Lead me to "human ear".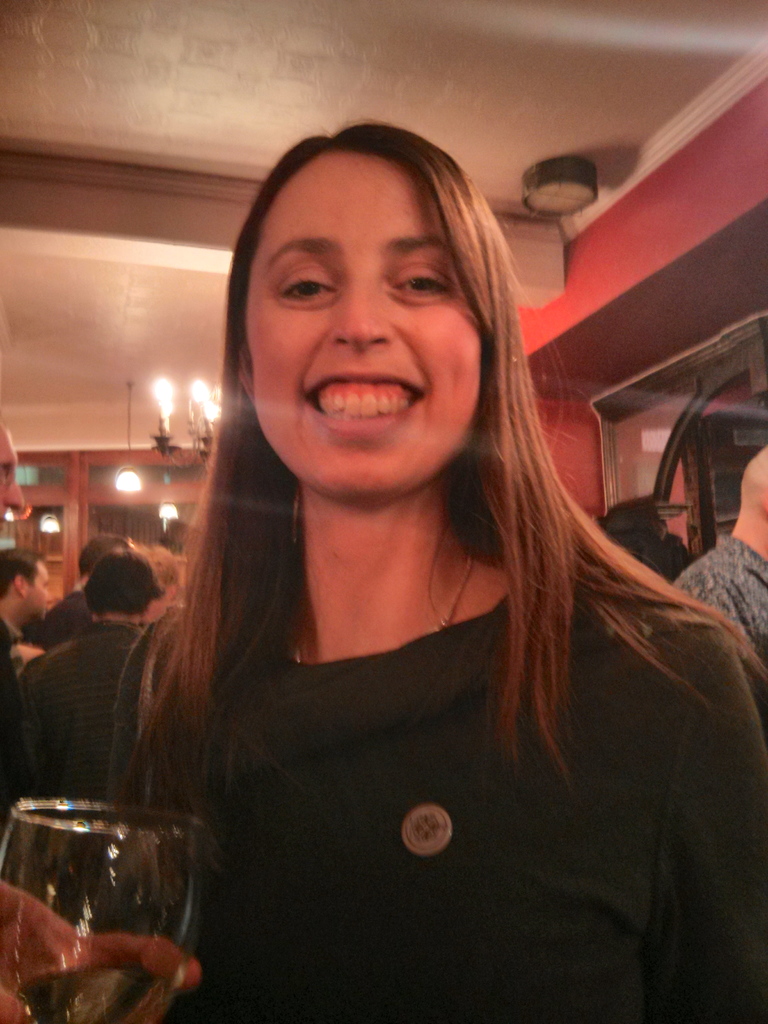
Lead to (left=234, top=348, right=255, bottom=401).
